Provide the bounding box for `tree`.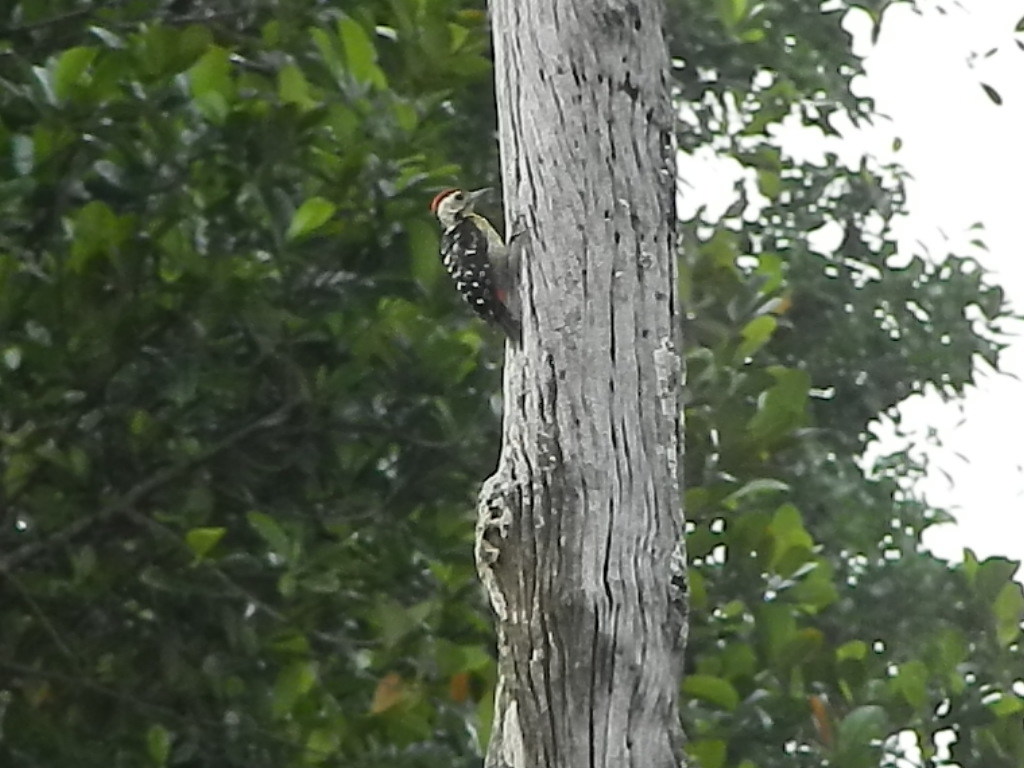
bbox=[475, 0, 688, 767].
